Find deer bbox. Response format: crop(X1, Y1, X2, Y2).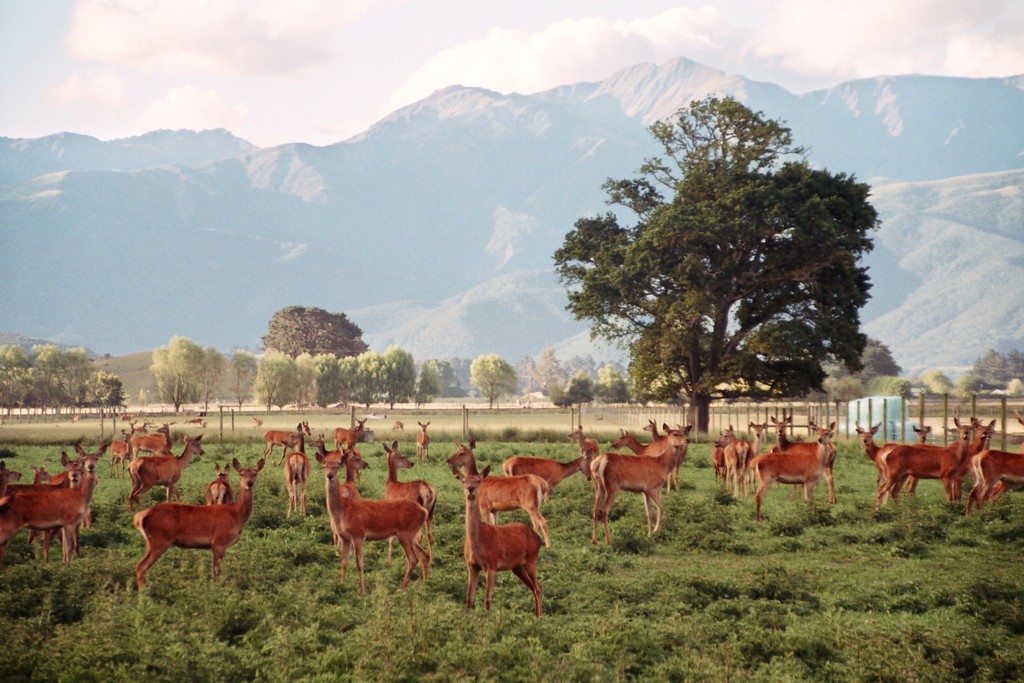
crop(448, 464, 543, 621).
